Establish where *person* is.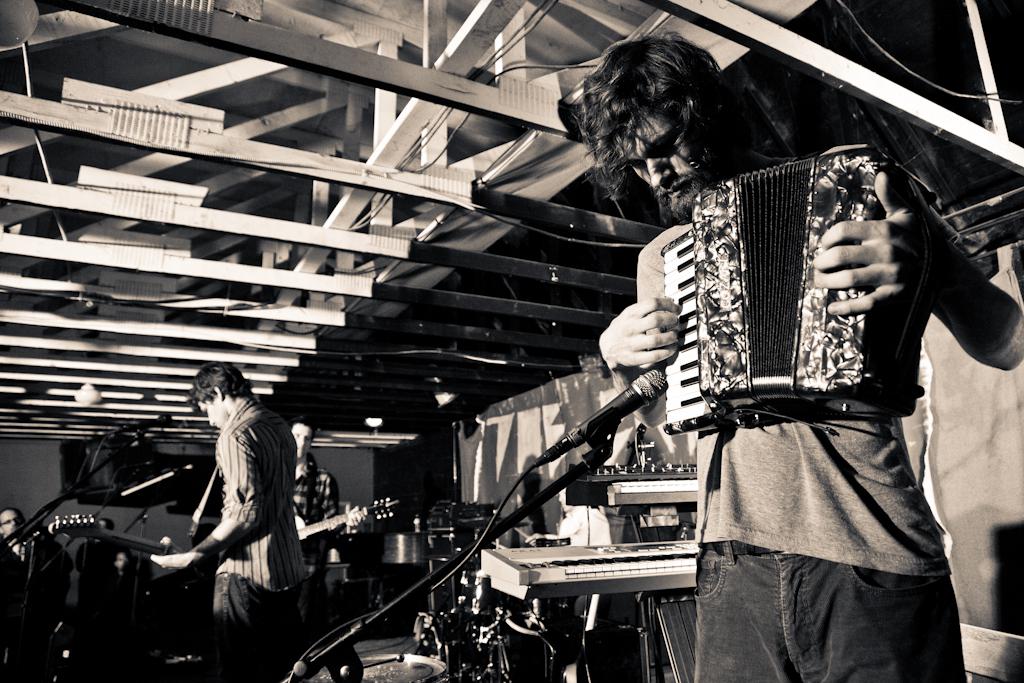
Established at pyautogui.locateOnScreen(164, 349, 296, 676).
